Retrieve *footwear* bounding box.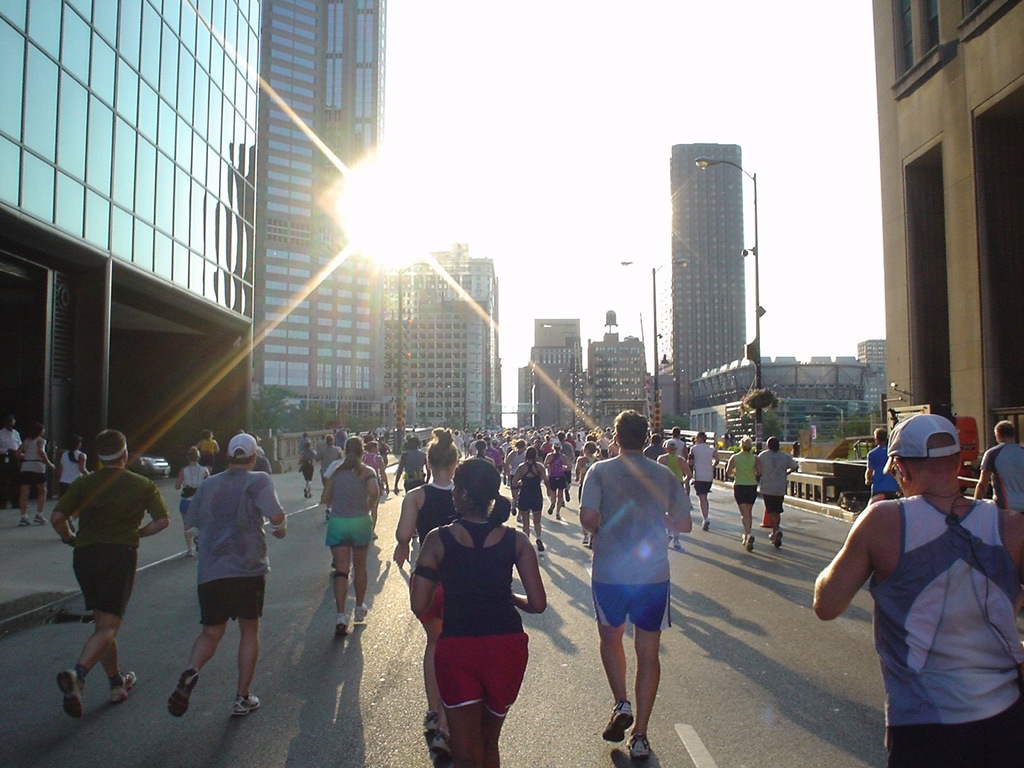
Bounding box: (351,609,365,627).
